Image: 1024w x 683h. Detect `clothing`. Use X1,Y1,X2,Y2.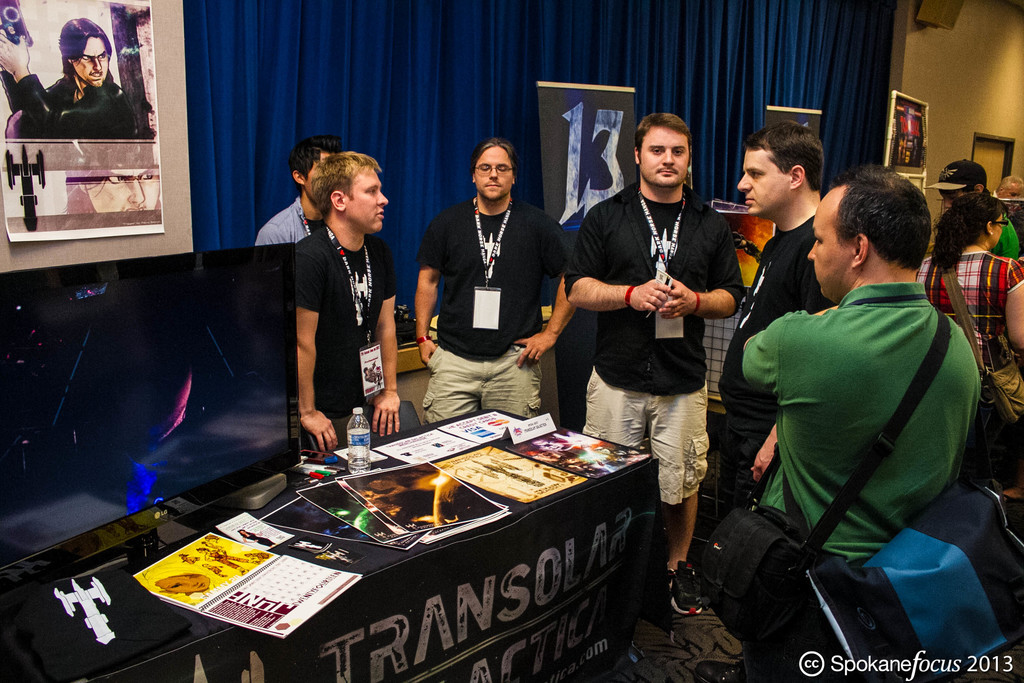
408,192,589,443.
